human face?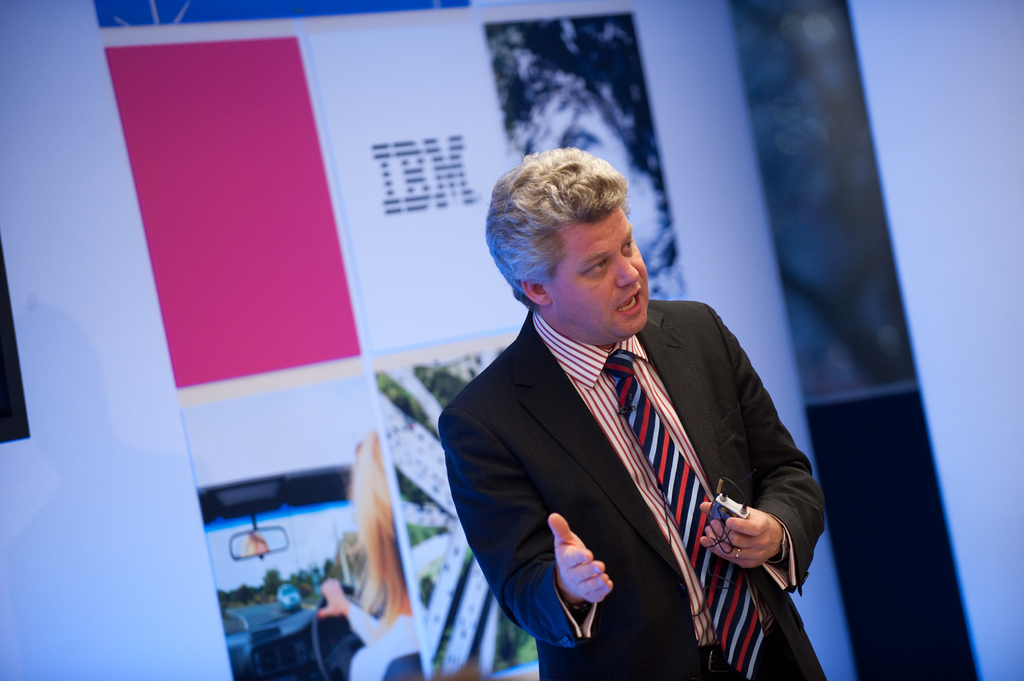
{"left": 547, "top": 204, "right": 650, "bottom": 329}
